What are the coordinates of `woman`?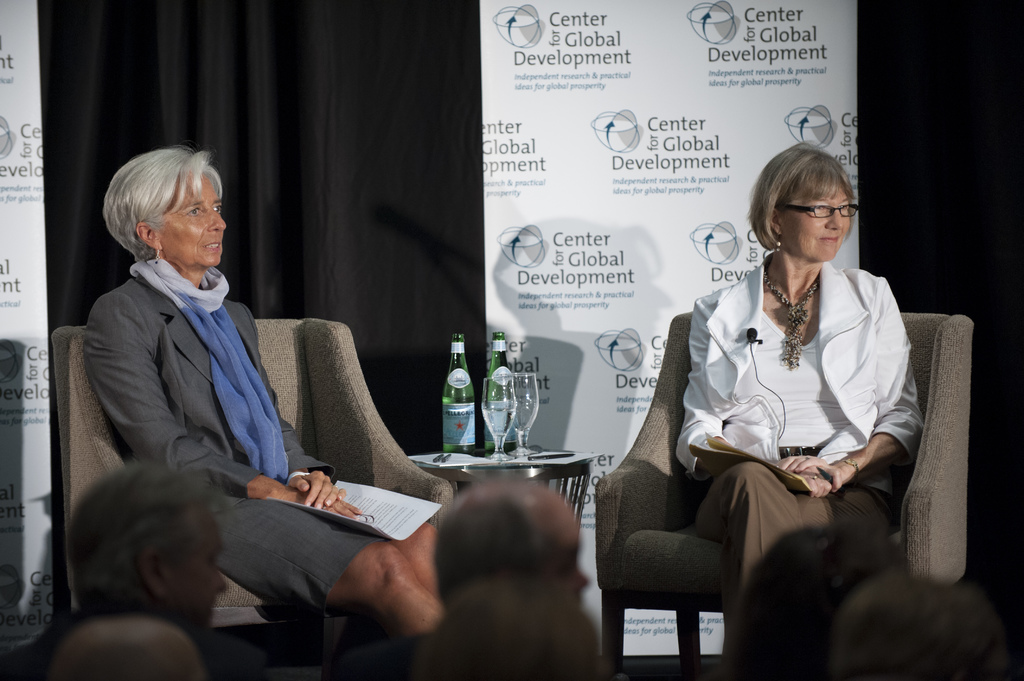
select_region(86, 142, 445, 646).
